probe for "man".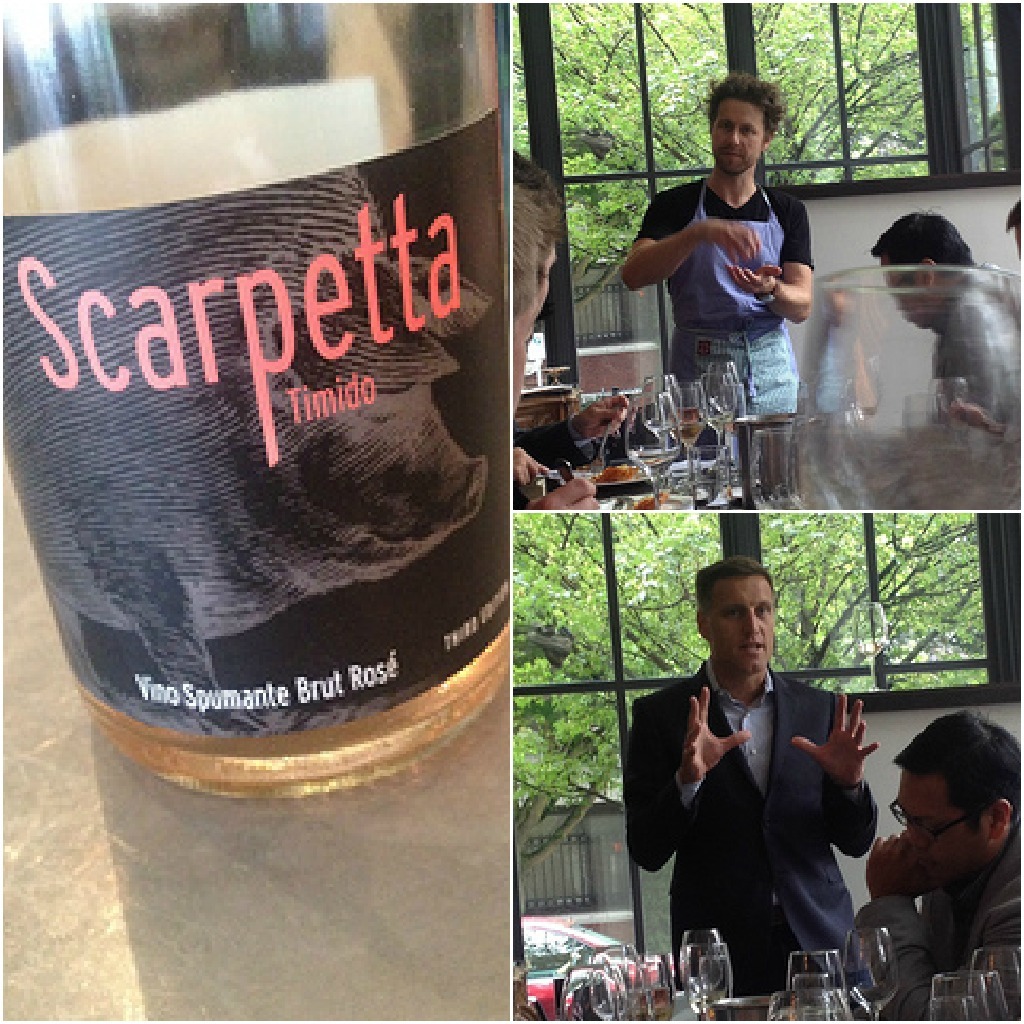
Probe result: crop(868, 203, 1016, 471).
